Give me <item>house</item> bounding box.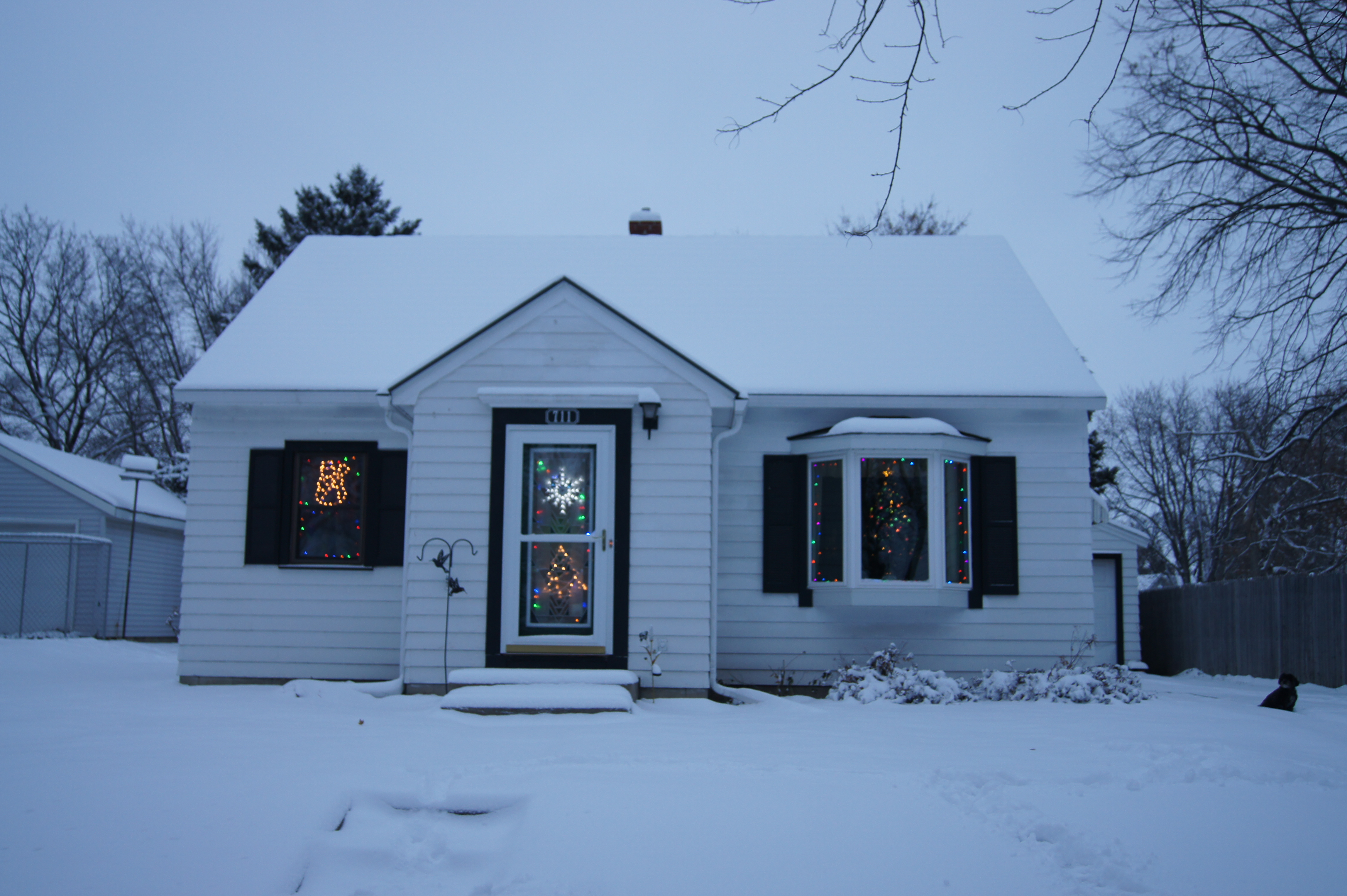
[51, 60, 334, 202].
